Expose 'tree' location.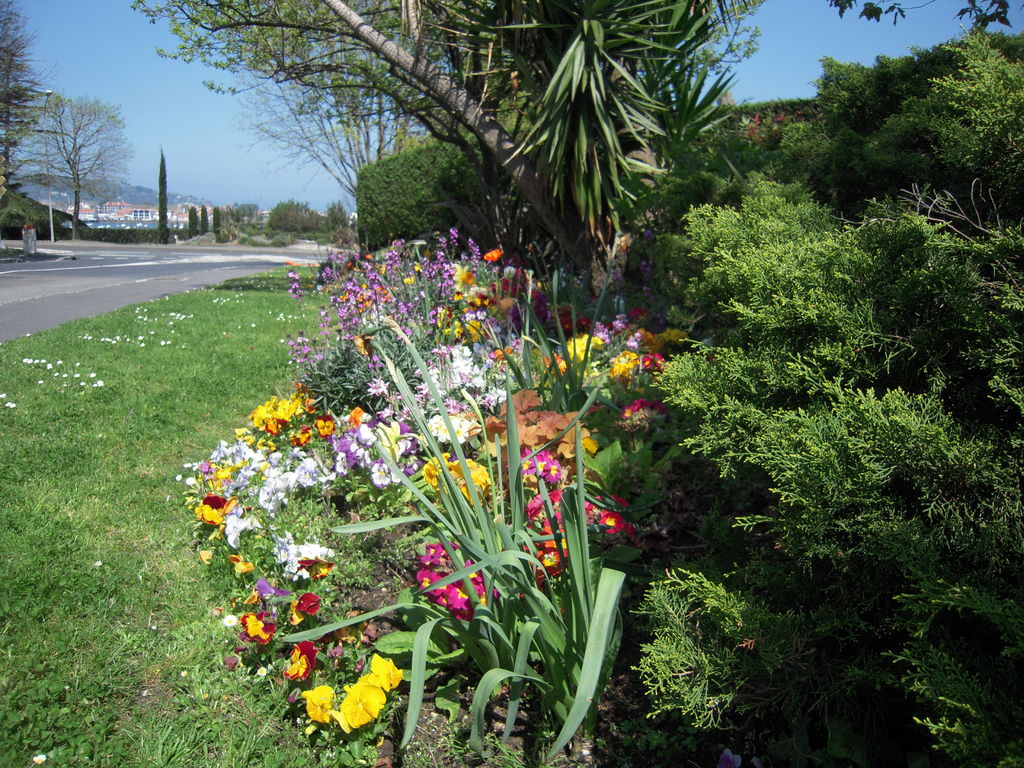
Exposed at x1=0, y1=85, x2=134, y2=243.
